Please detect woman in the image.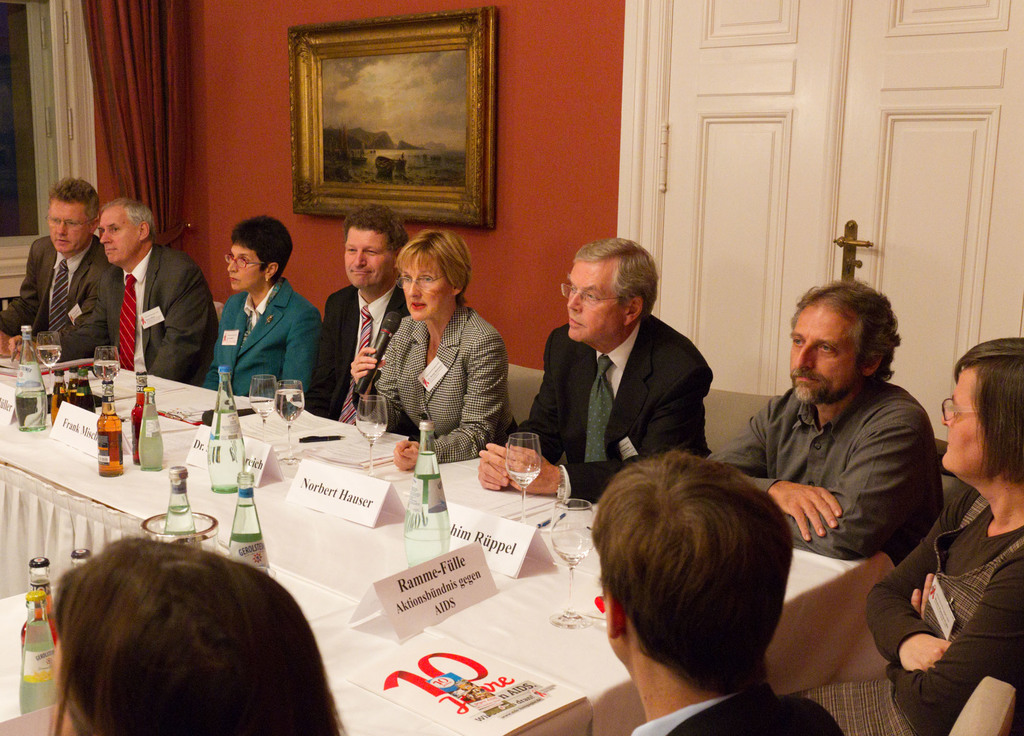
x1=54 y1=549 x2=346 y2=735.
